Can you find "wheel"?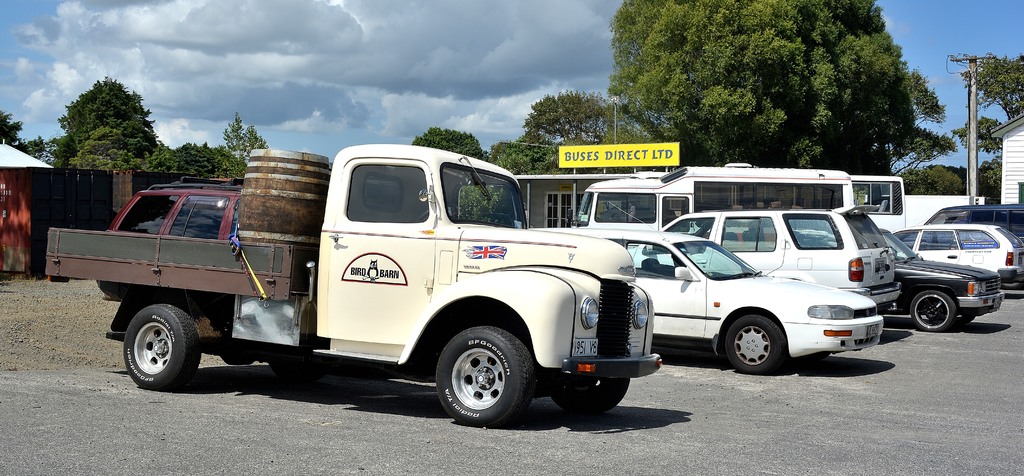
Yes, bounding box: <region>963, 317, 974, 325</region>.
